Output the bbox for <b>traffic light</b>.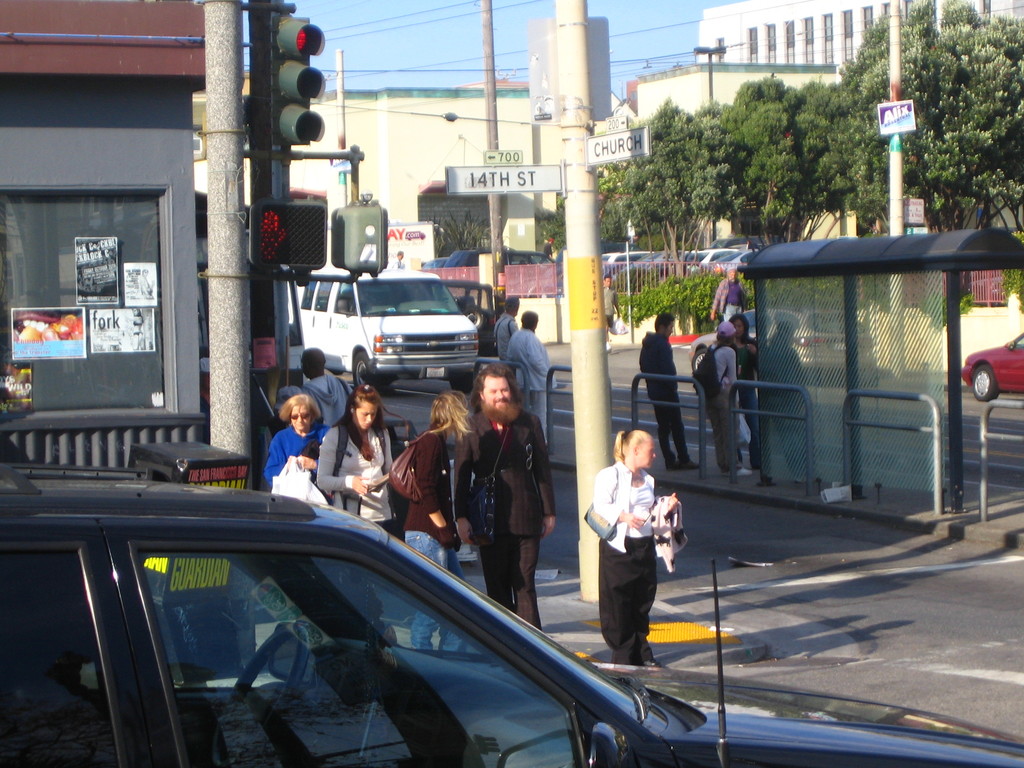
[left=272, top=13, right=326, bottom=147].
